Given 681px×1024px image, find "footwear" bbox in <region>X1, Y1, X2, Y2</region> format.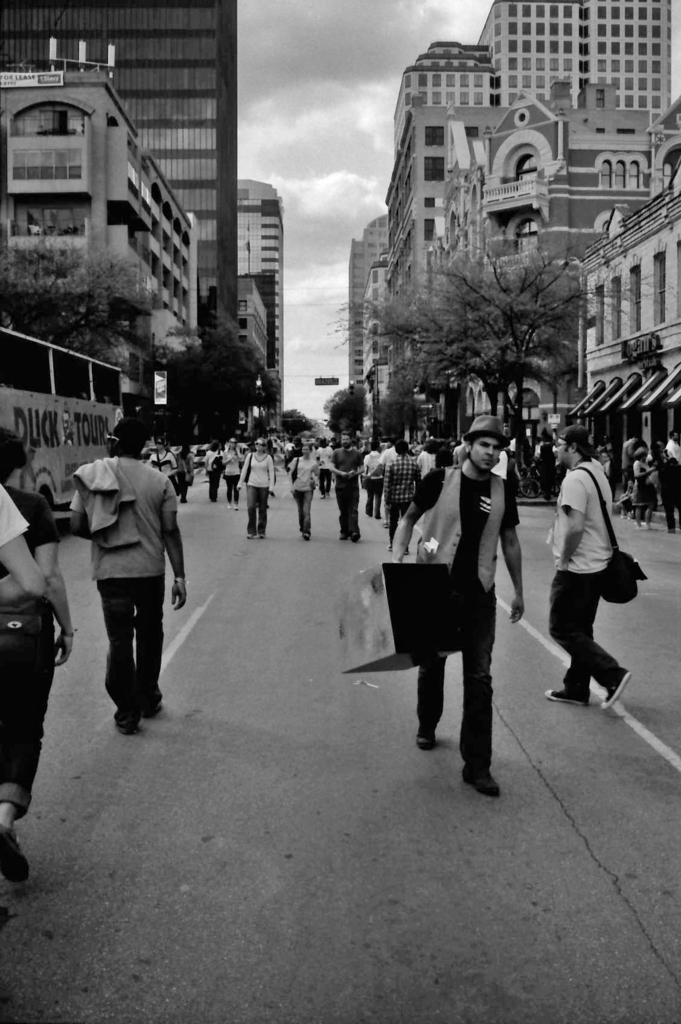
<region>350, 535, 361, 542</region>.
